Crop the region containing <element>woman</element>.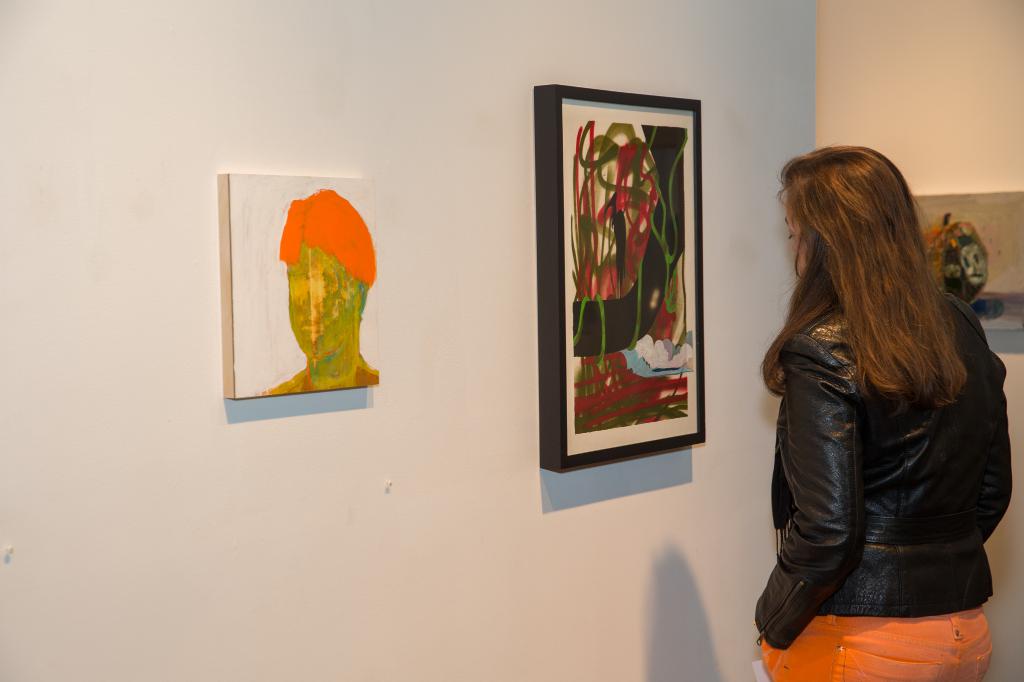
Crop region: <bbox>756, 146, 1012, 681</bbox>.
